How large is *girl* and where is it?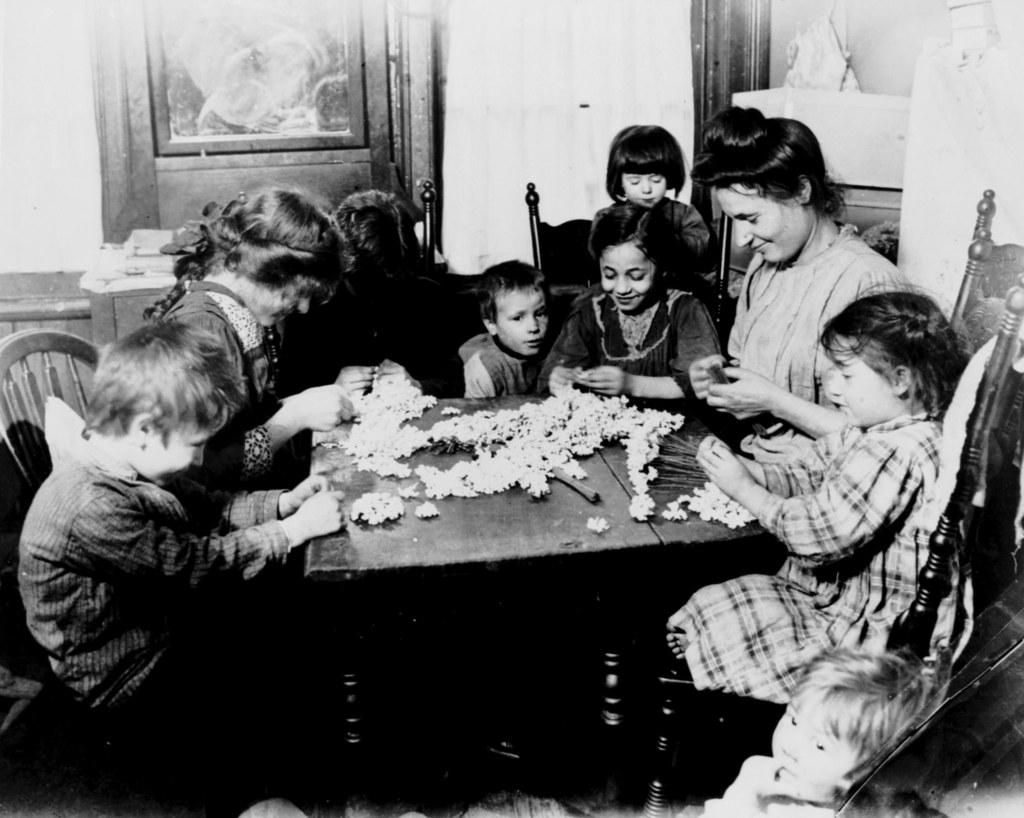
Bounding box: [left=146, top=186, right=356, bottom=490].
